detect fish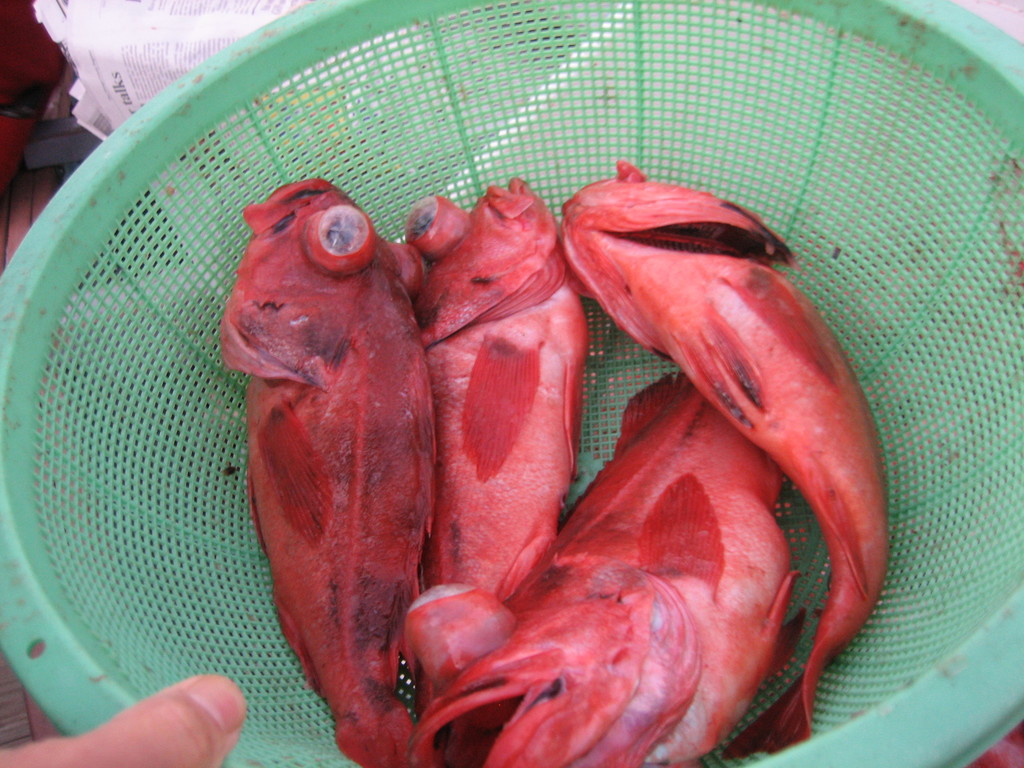
(404,372,801,767)
